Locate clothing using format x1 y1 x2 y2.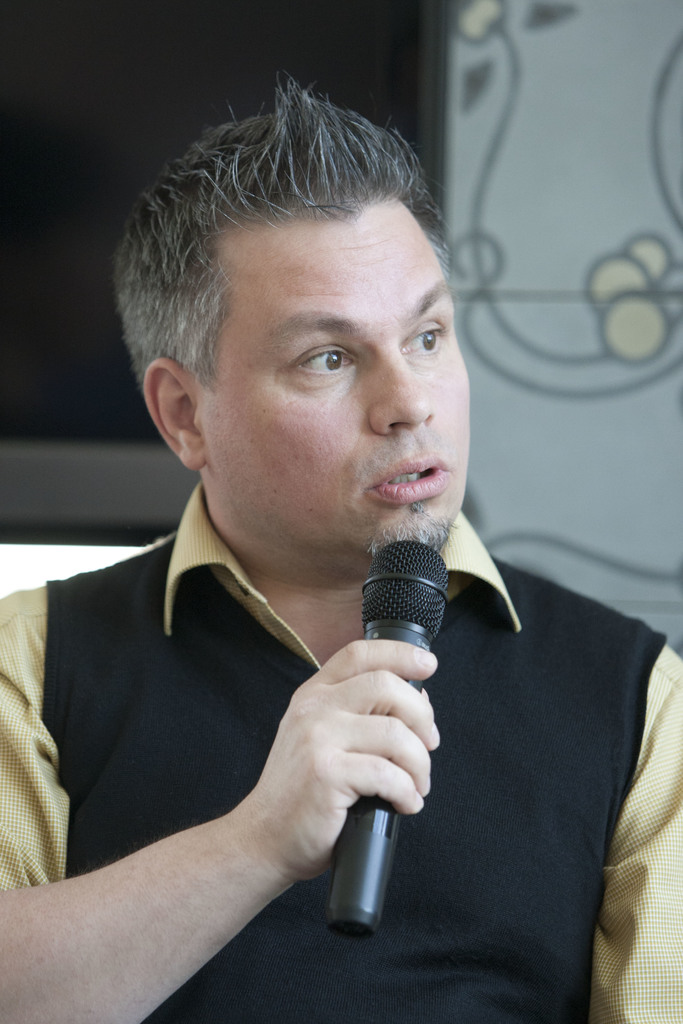
0 505 674 1023.
